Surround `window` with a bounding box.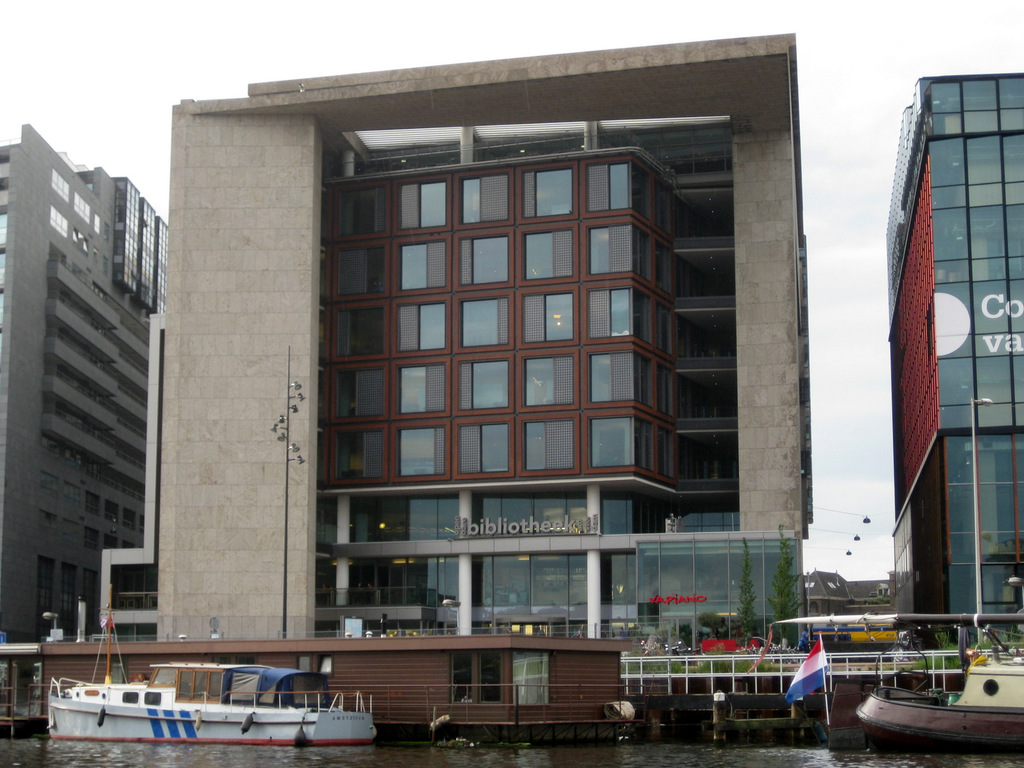
x1=641, y1=292, x2=681, y2=359.
